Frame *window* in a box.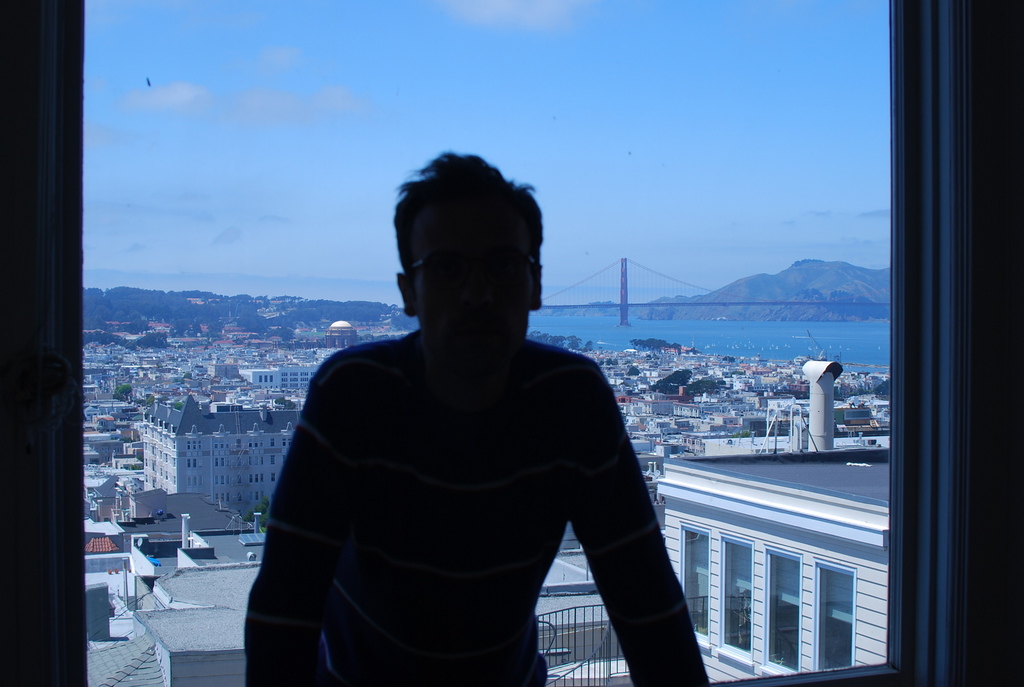
crop(280, 438, 291, 445).
